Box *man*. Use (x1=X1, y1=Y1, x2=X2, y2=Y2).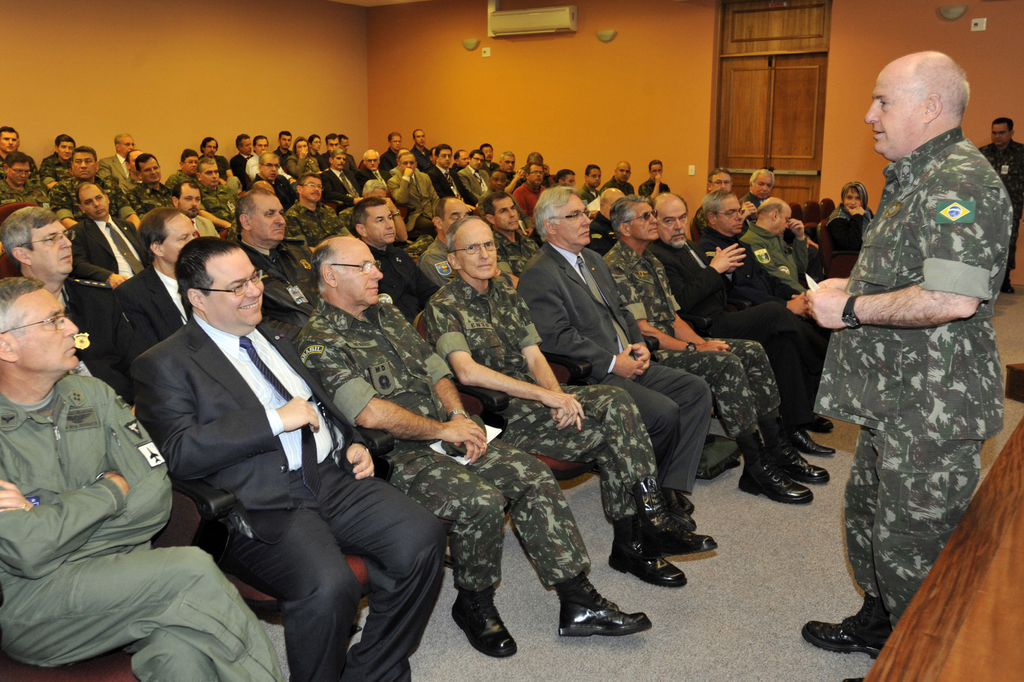
(x1=96, y1=132, x2=138, y2=192).
